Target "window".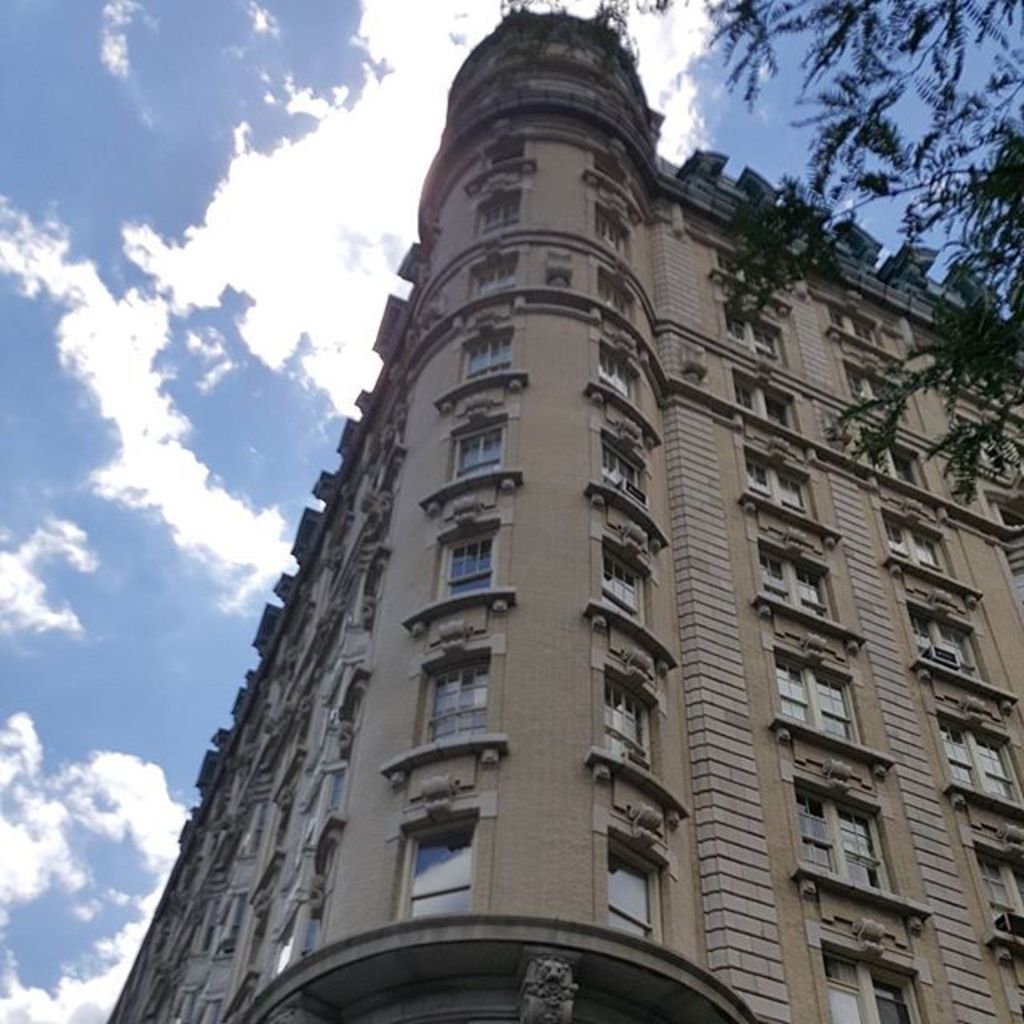
Target region: crop(878, 970, 909, 1022).
